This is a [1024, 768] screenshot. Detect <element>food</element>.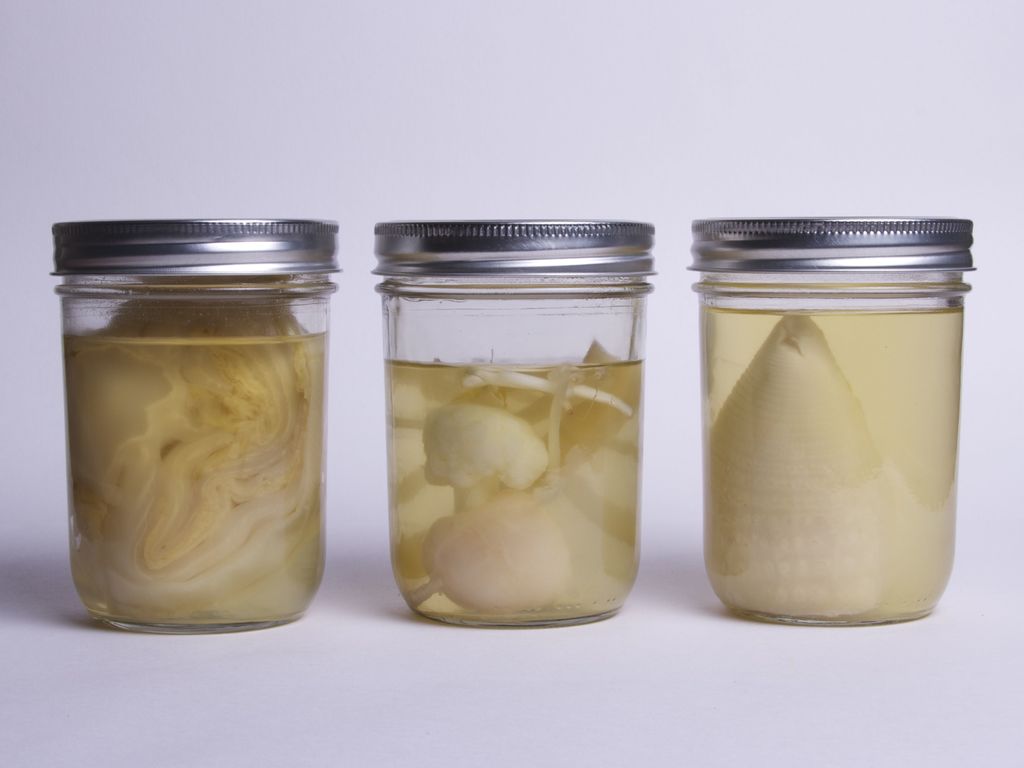
bbox=(706, 318, 881, 619).
